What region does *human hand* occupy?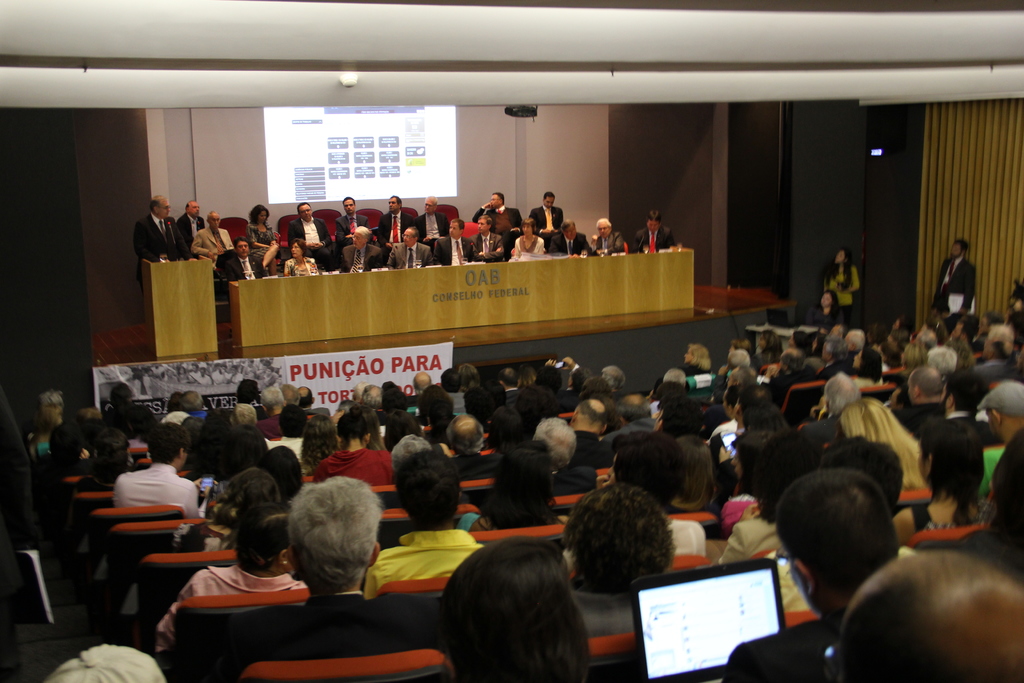
<region>595, 472, 609, 488</region>.
